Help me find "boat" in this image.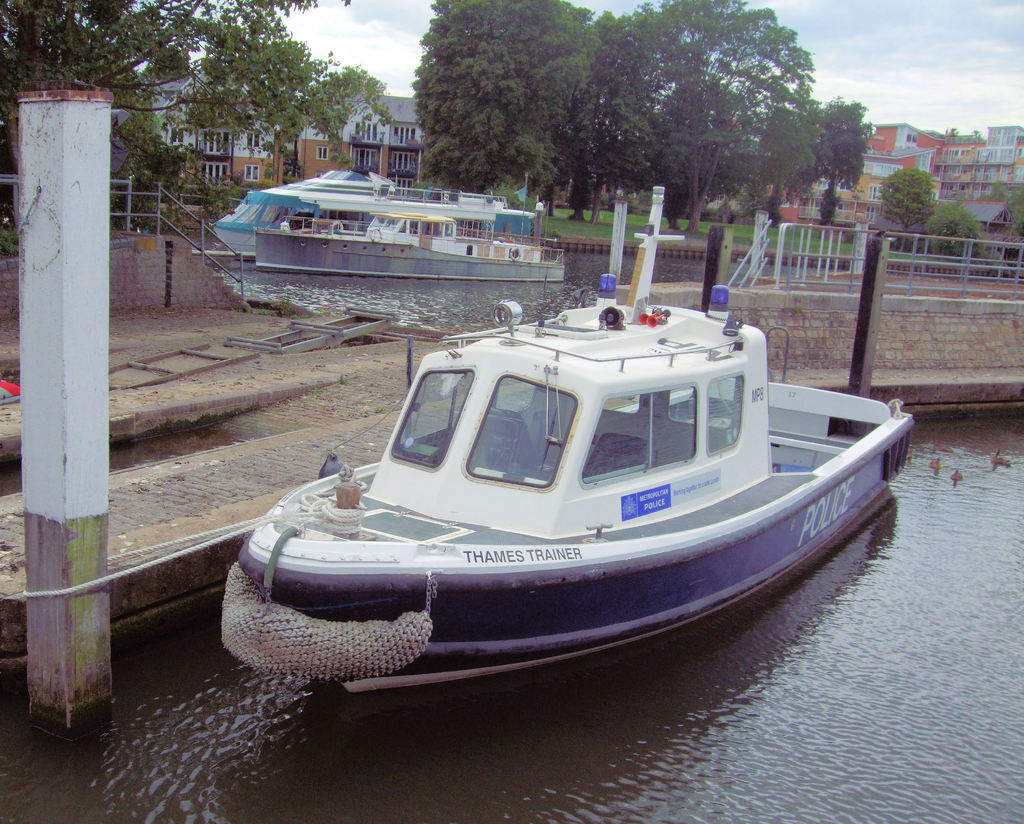
Found it: (244,216,585,284).
